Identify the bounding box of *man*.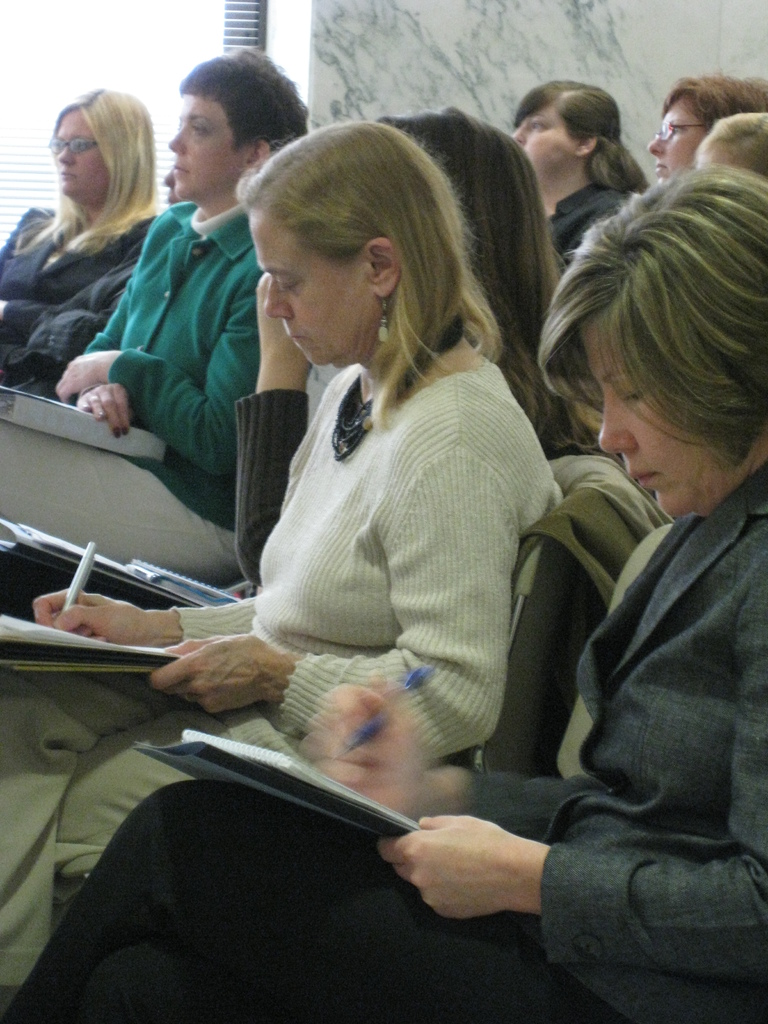
<region>33, 100, 289, 525</region>.
